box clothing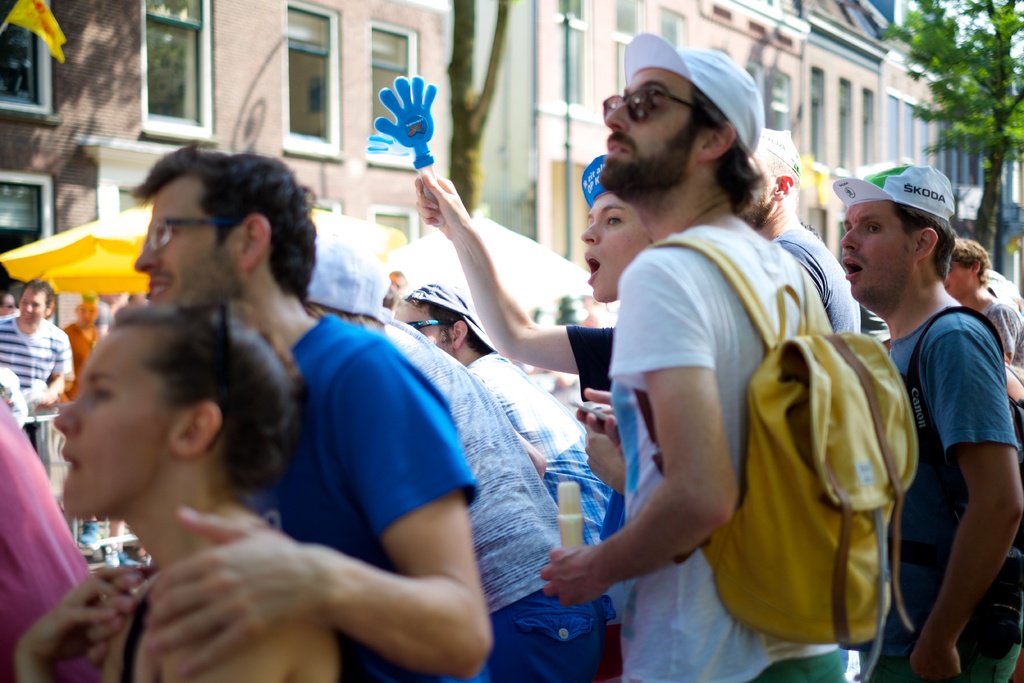
[x1=394, y1=273, x2=606, y2=572]
